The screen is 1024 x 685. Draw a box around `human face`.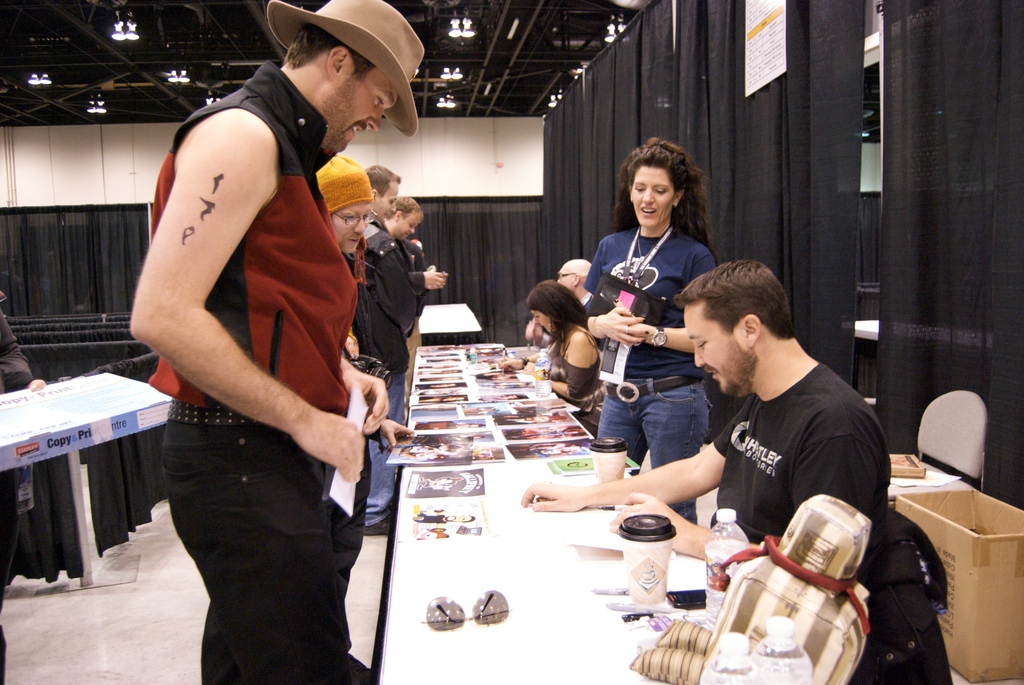
rect(680, 308, 749, 400).
